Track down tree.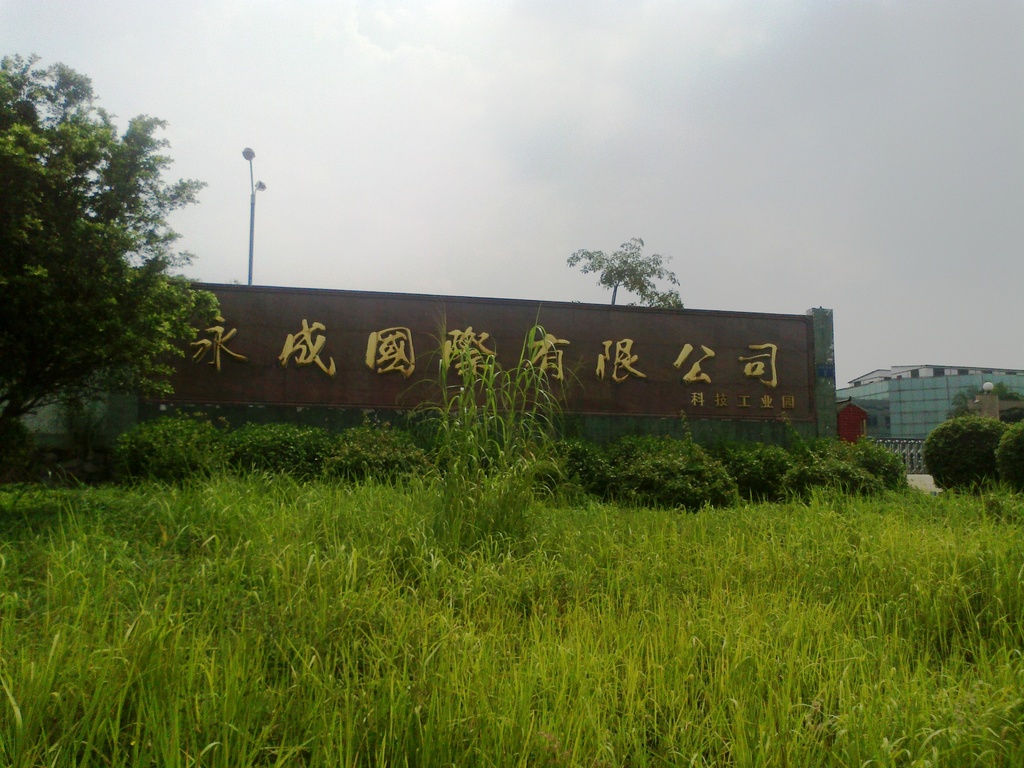
Tracked to 19, 67, 207, 472.
